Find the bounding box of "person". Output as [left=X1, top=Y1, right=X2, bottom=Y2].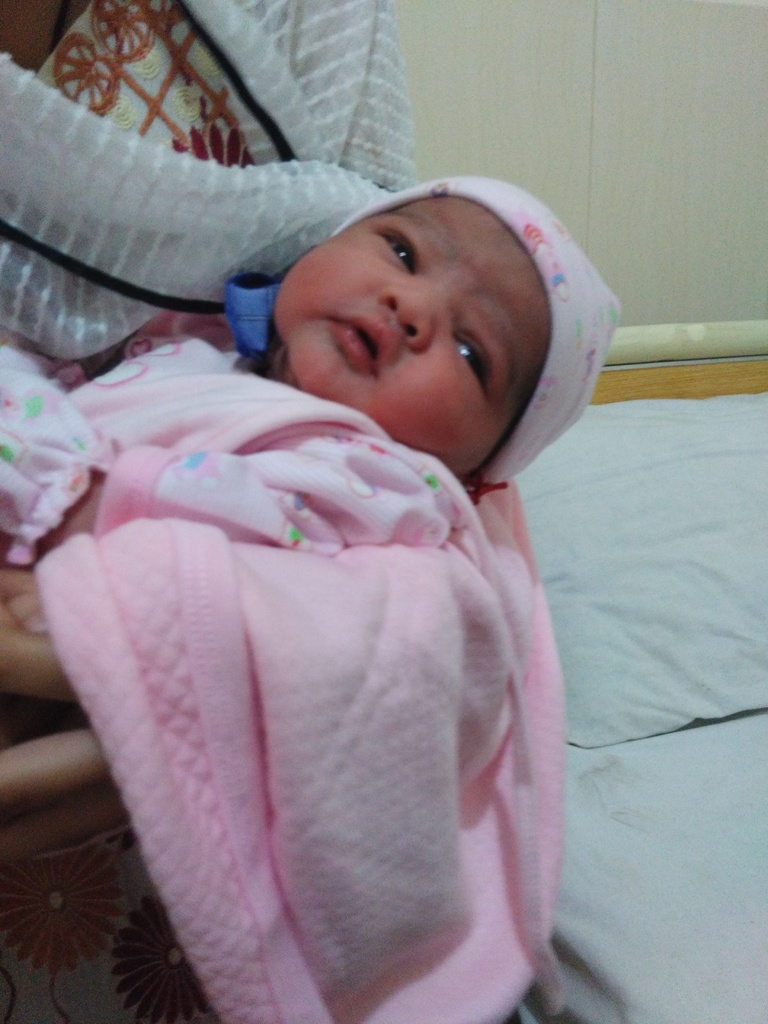
[left=12, top=193, right=585, bottom=838].
